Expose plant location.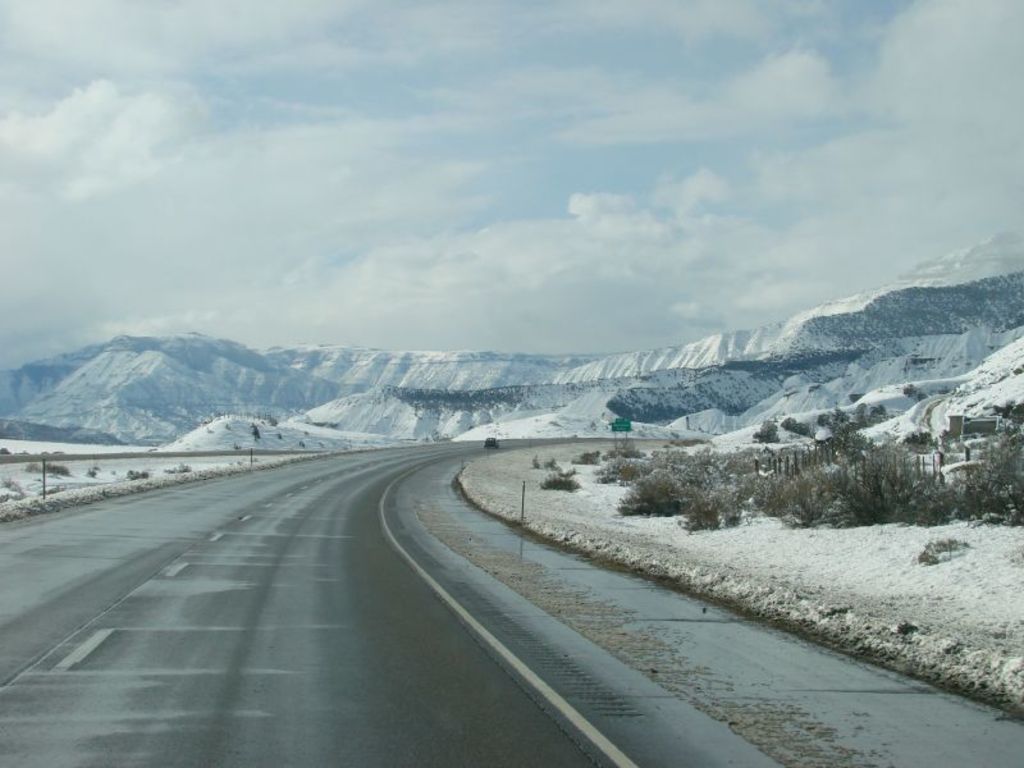
Exposed at x1=24, y1=458, x2=67, y2=475.
